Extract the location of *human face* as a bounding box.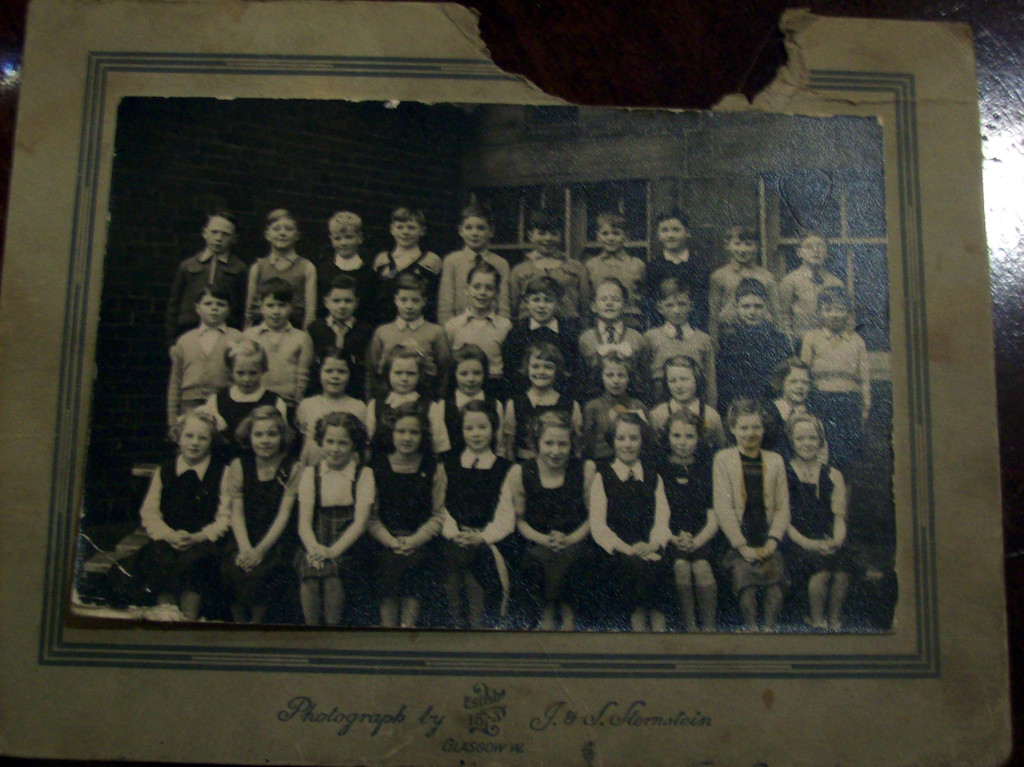
<box>524,288,554,321</box>.
